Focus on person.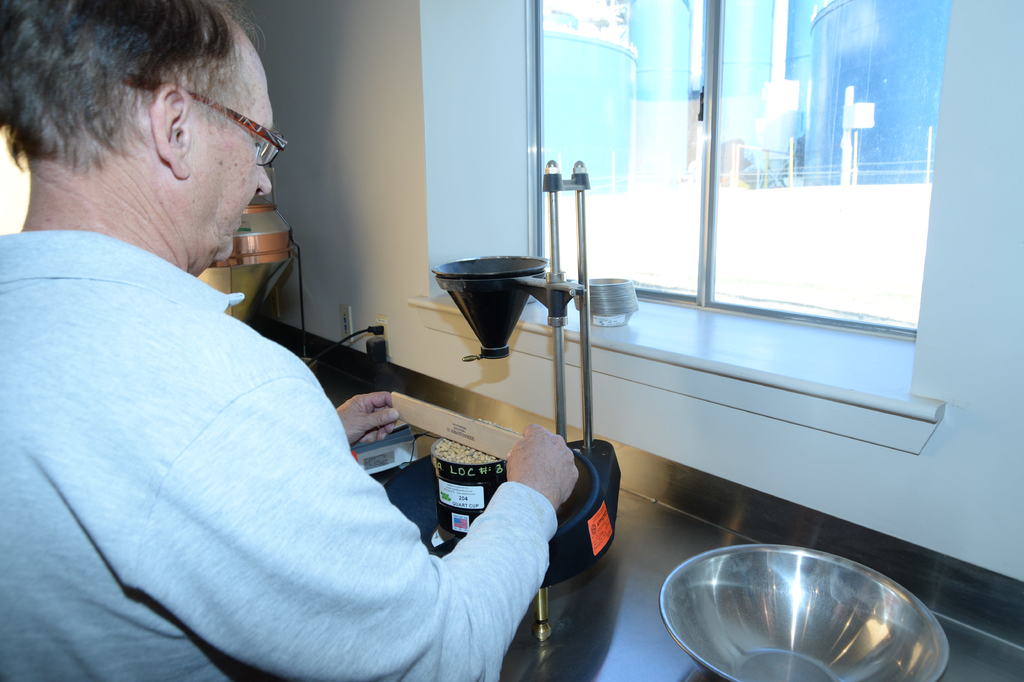
Focused at (0, 0, 568, 681).
